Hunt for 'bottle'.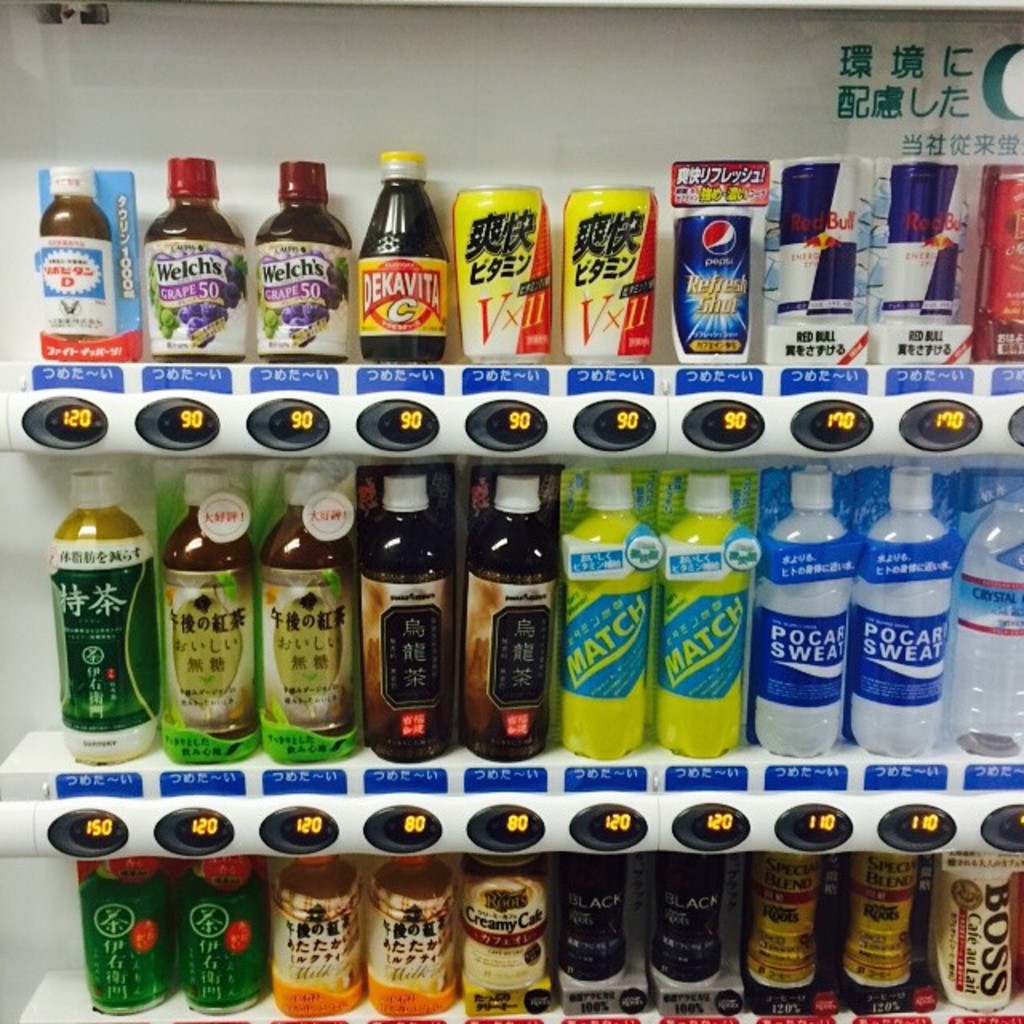
Hunted down at box=[752, 469, 856, 758].
